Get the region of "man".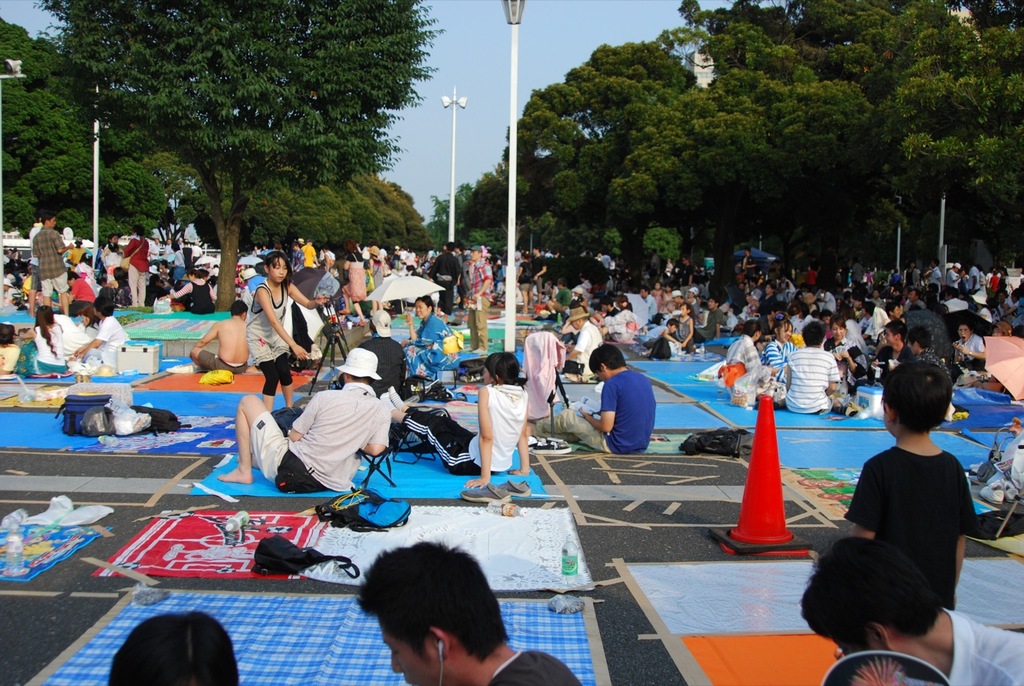
{"left": 969, "top": 260, "right": 980, "bottom": 289}.
